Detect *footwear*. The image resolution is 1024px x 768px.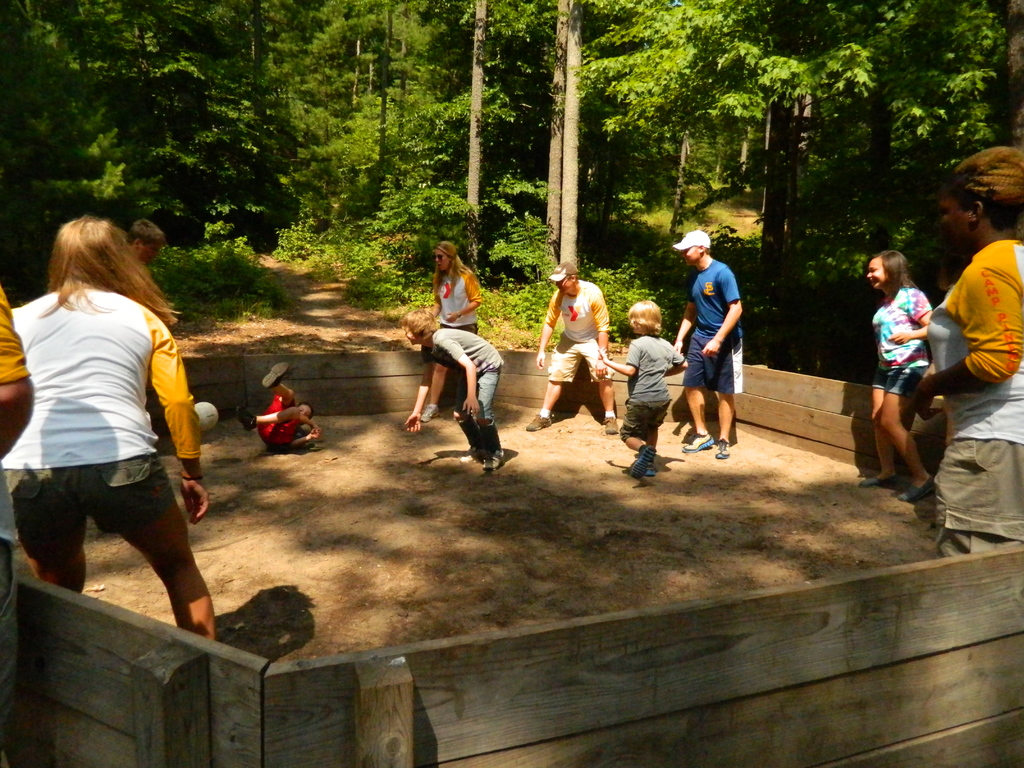
[left=481, top=447, right=508, bottom=470].
